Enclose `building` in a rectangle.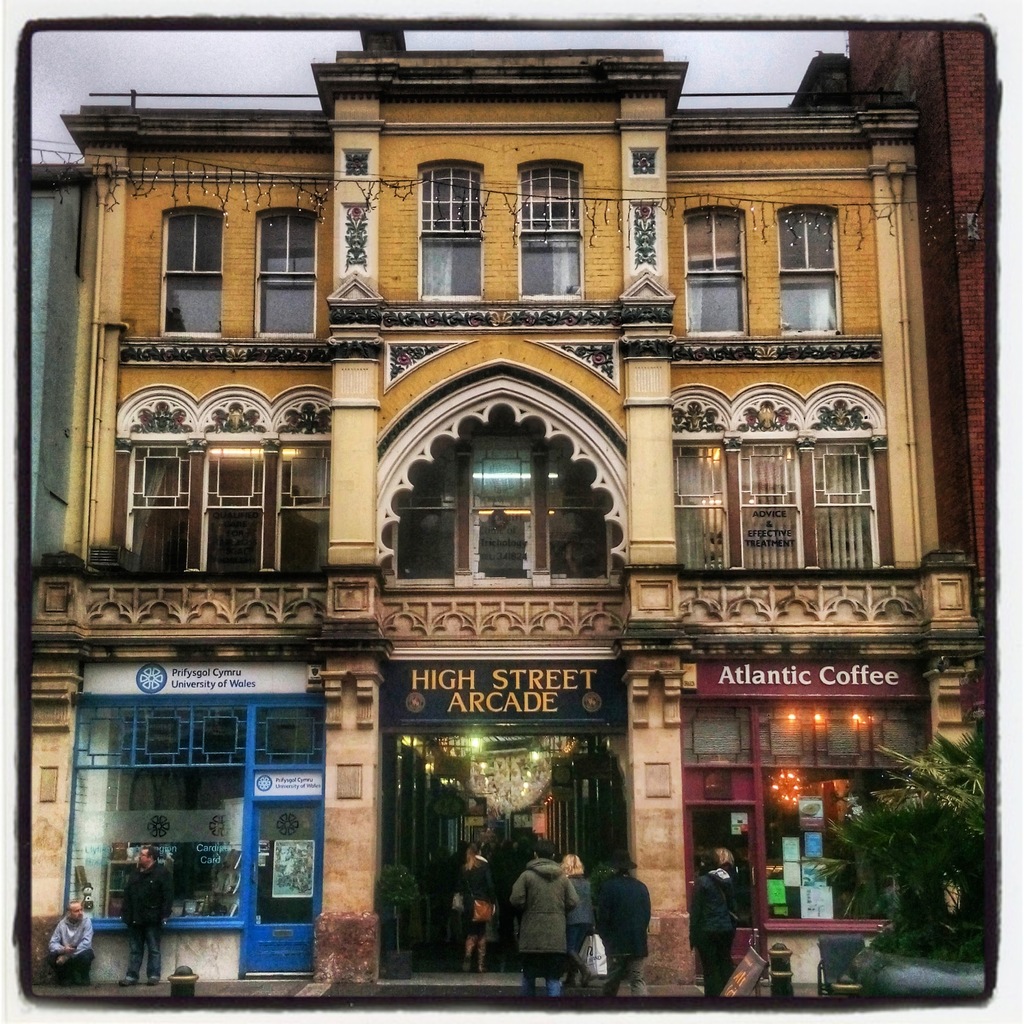
<region>29, 29, 982, 995</region>.
